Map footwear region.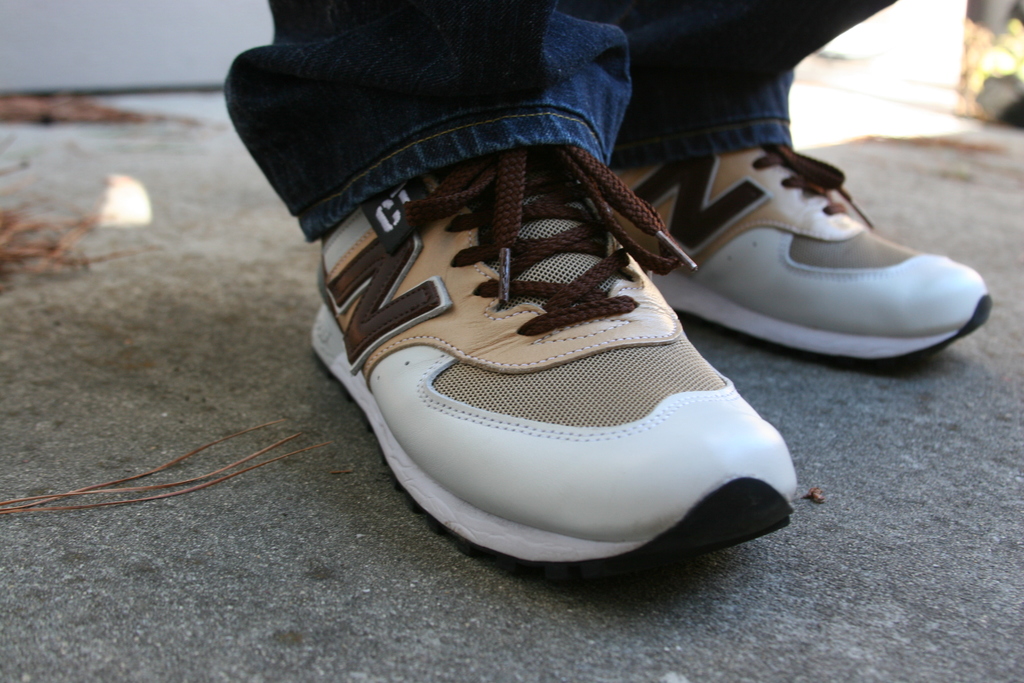
Mapped to select_region(601, 136, 986, 354).
